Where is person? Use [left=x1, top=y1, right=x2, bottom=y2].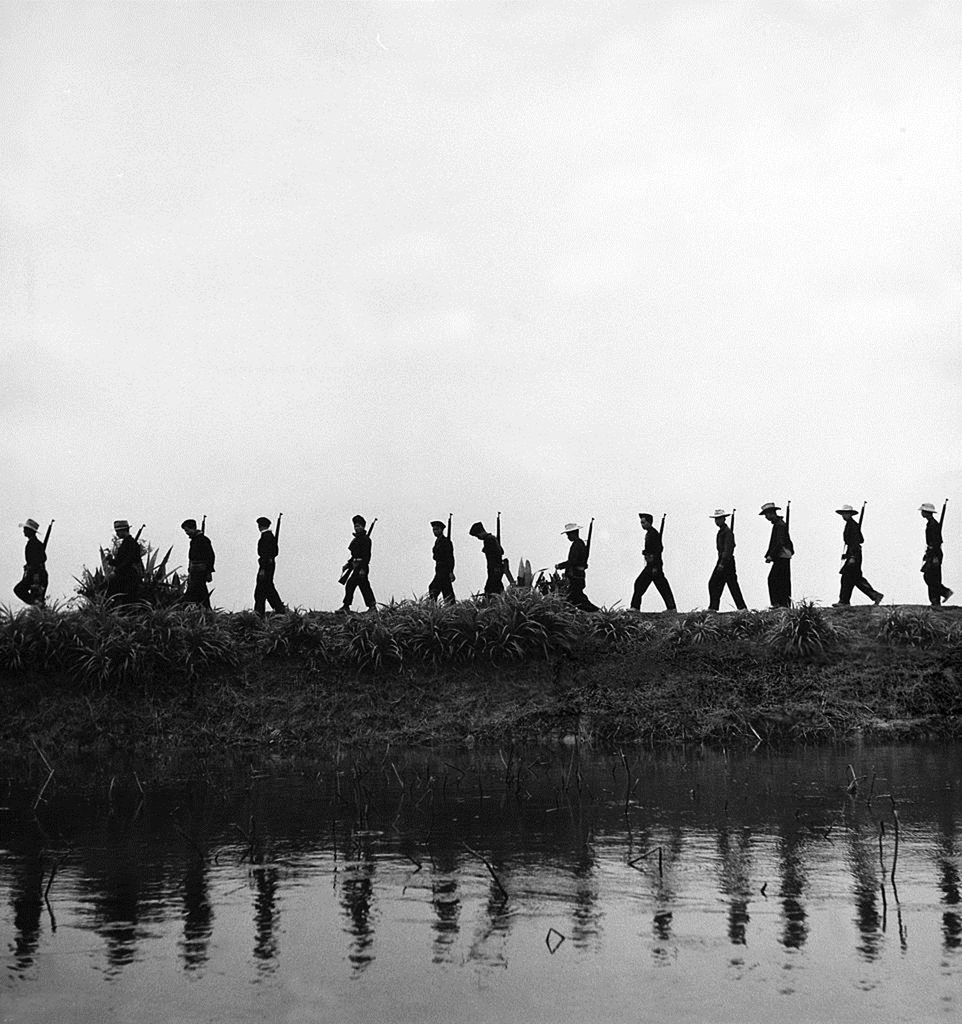
[left=706, top=507, right=755, bottom=617].
